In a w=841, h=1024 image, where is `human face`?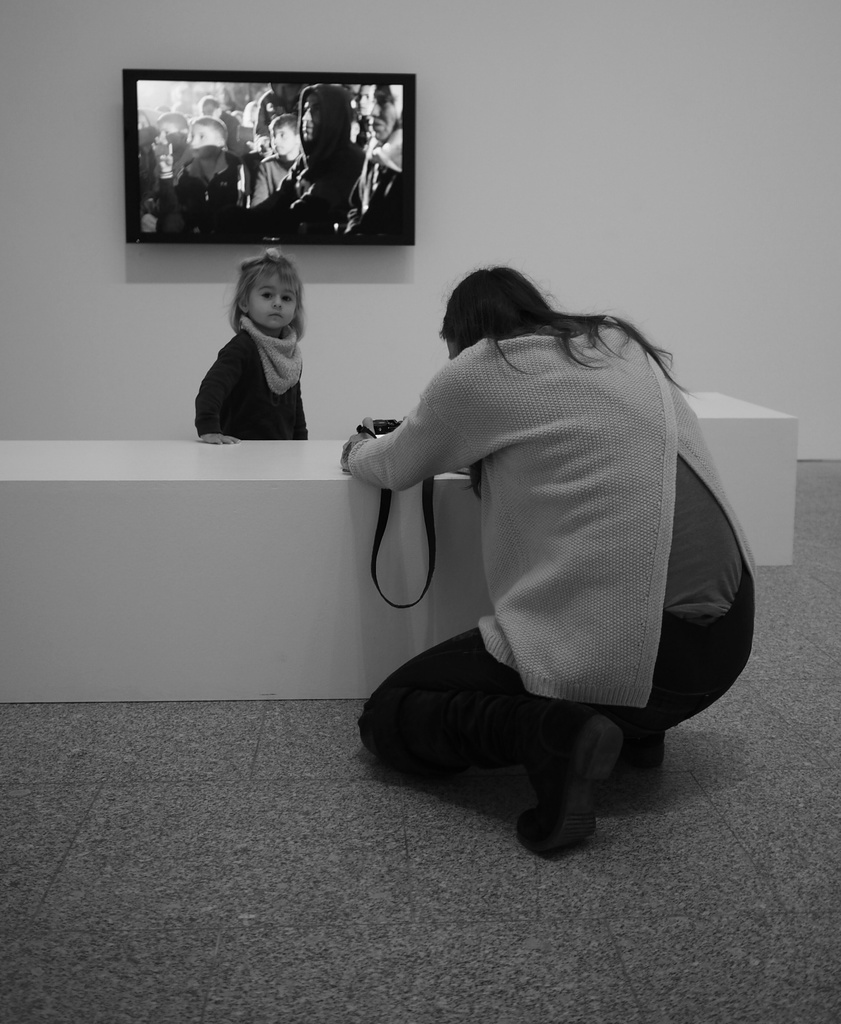
(270, 124, 294, 154).
